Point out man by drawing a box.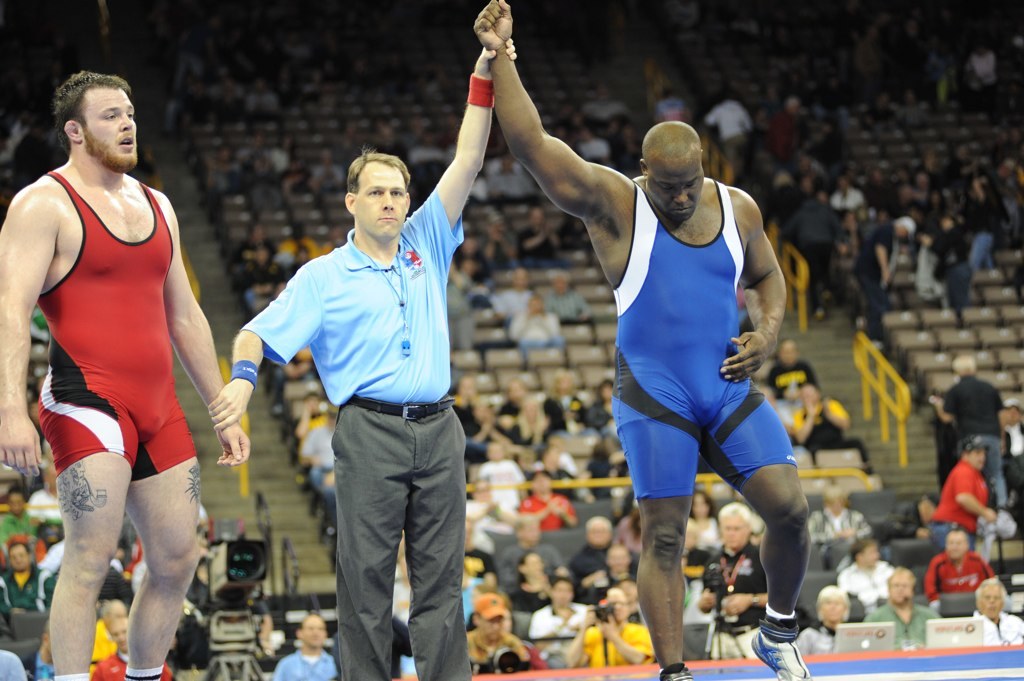
crop(928, 351, 1014, 543).
